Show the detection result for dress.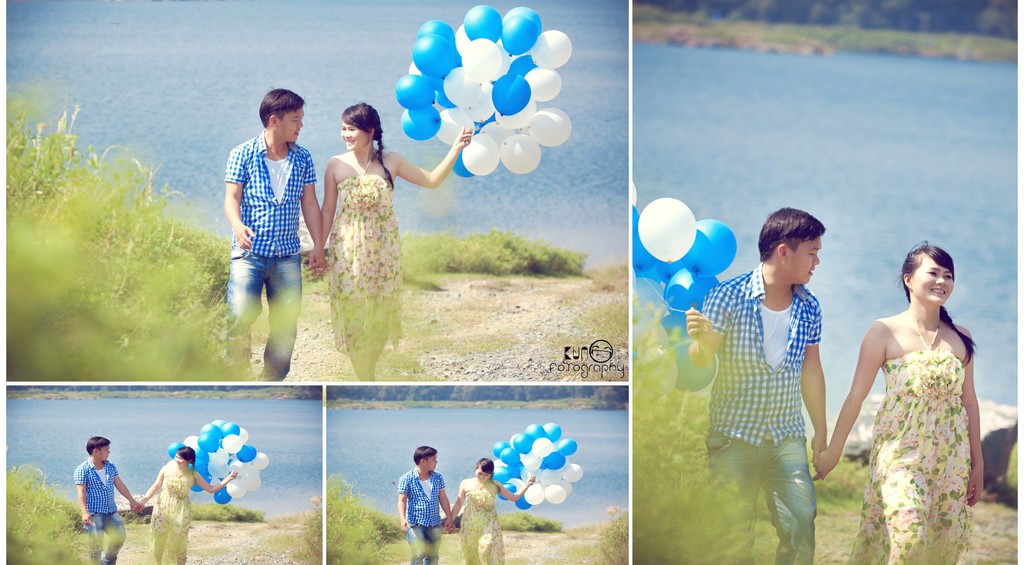
150/473/190/564.
